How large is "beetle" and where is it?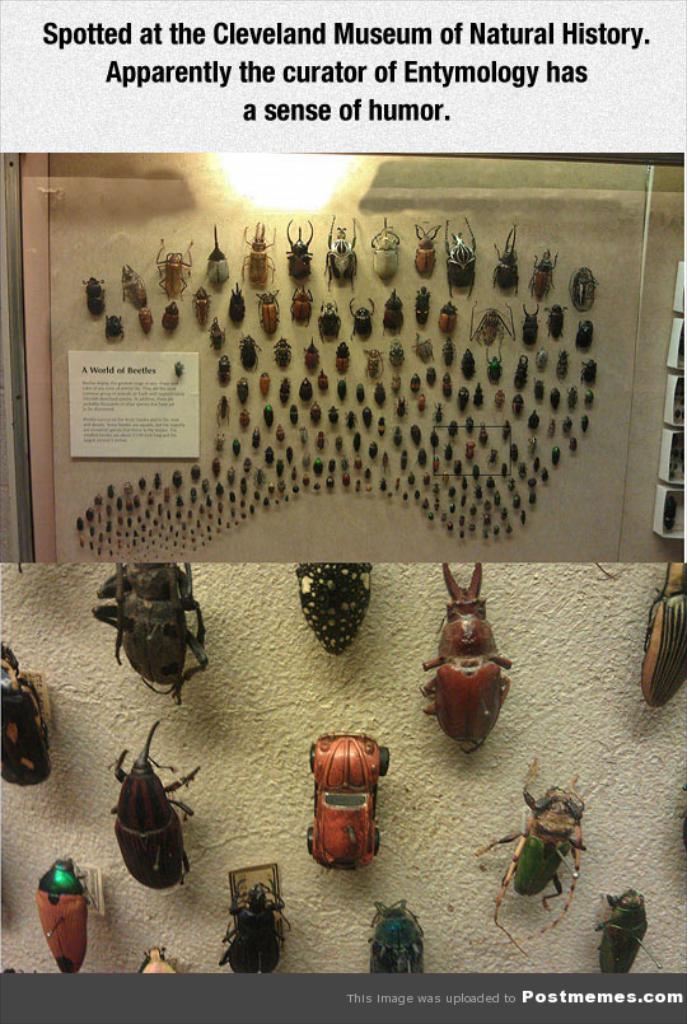
Bounding box: x1=359, y1=894, x2=427, y2=977.
